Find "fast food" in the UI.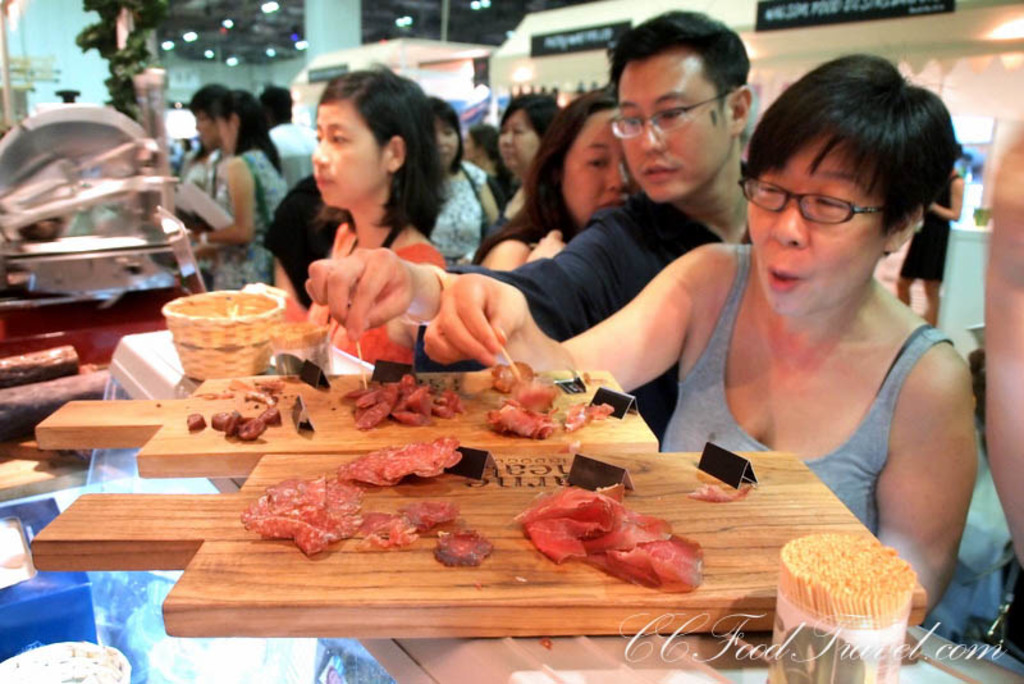
UI element at l=334, t=434, r=458, b=489.
